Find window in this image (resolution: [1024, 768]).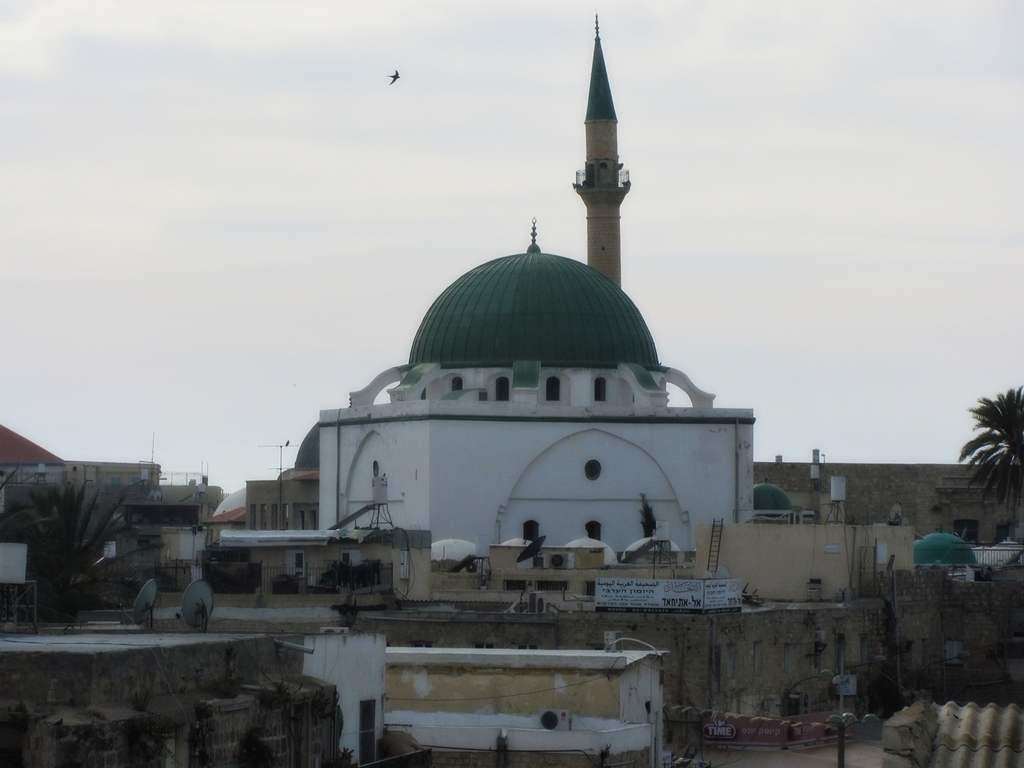
<box>585,460,603,481</box>.
